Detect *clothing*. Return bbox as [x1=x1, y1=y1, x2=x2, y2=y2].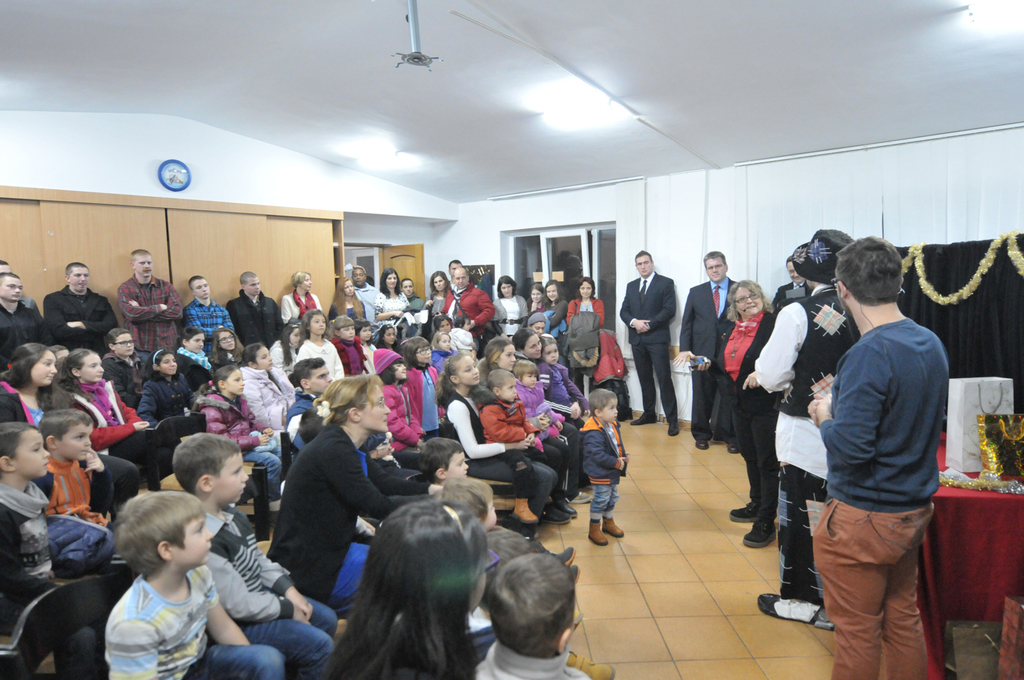
[x1=220, y1=290, x2=282, y2=345].
